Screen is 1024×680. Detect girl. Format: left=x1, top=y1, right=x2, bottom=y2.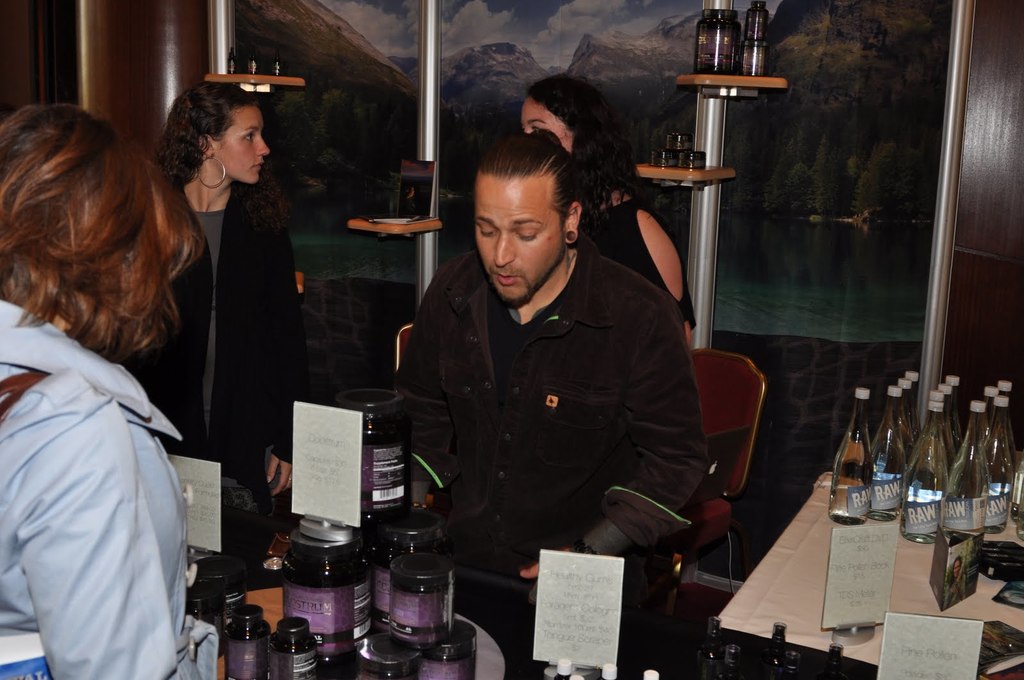
left=0, top=103, right=206, bottom=679.
